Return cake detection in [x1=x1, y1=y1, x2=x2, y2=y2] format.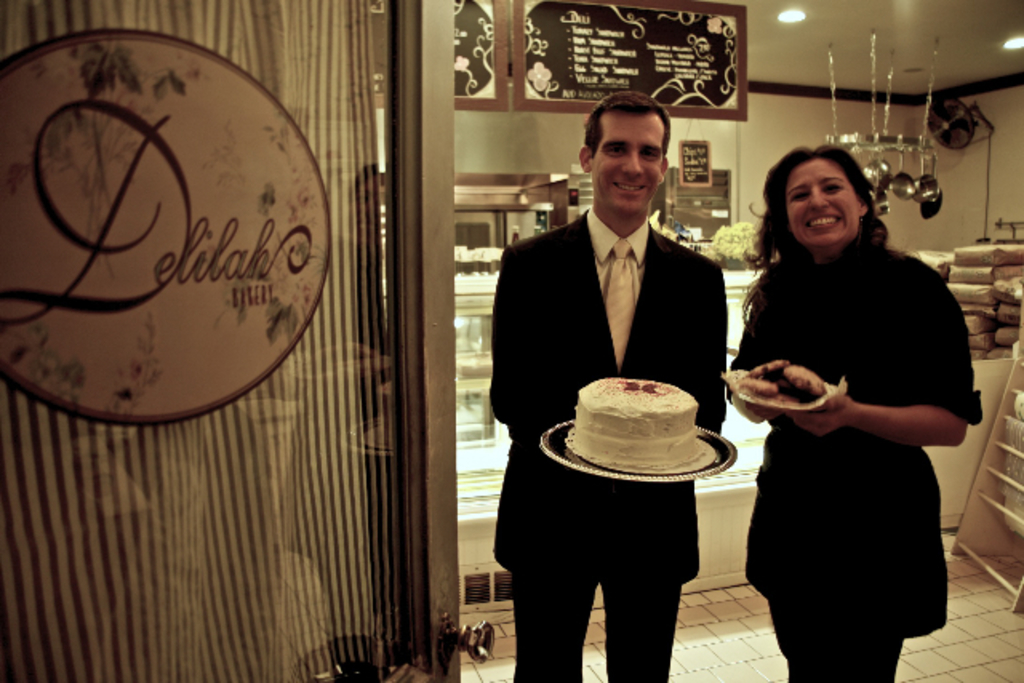
[x1=568, y1=377, x2=699, y2=472].
